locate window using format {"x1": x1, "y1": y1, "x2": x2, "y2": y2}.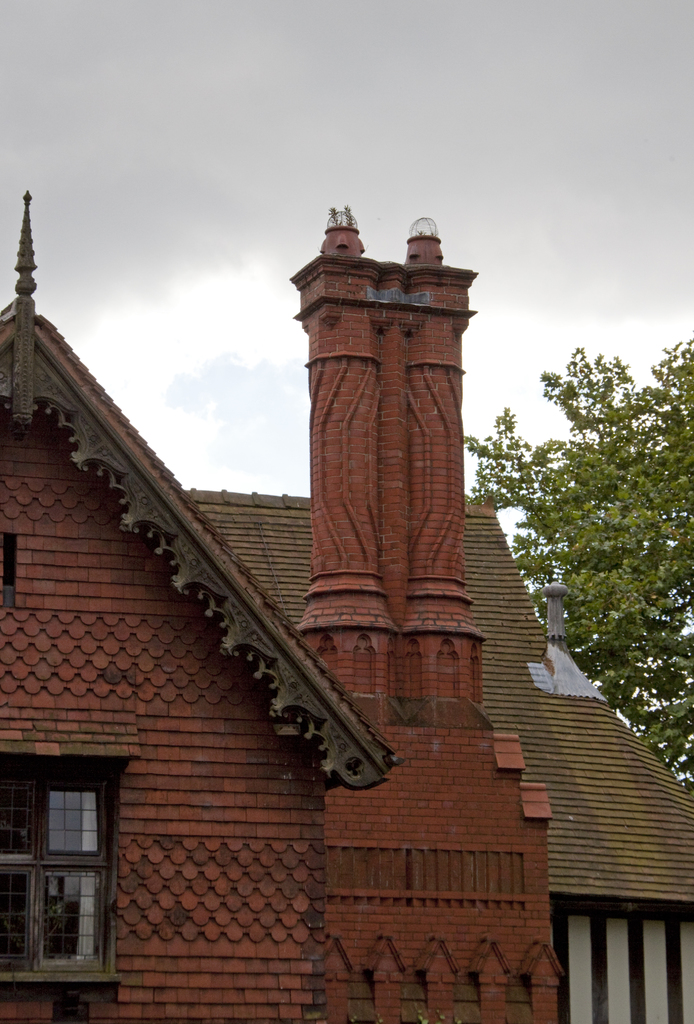
{"x1": 0, "y1": 762, "x2": 111, "y2": 979}.
